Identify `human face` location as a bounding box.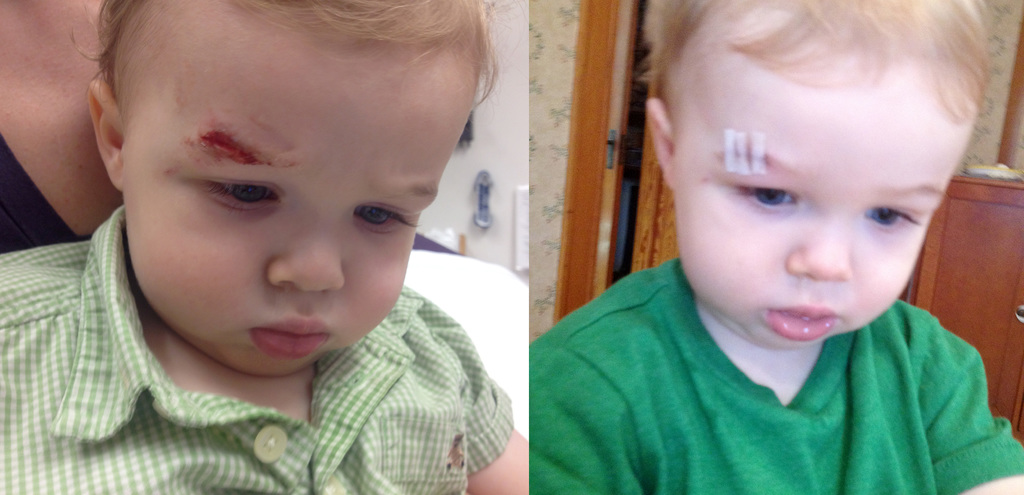
detection(675, 52, 977, 351).
